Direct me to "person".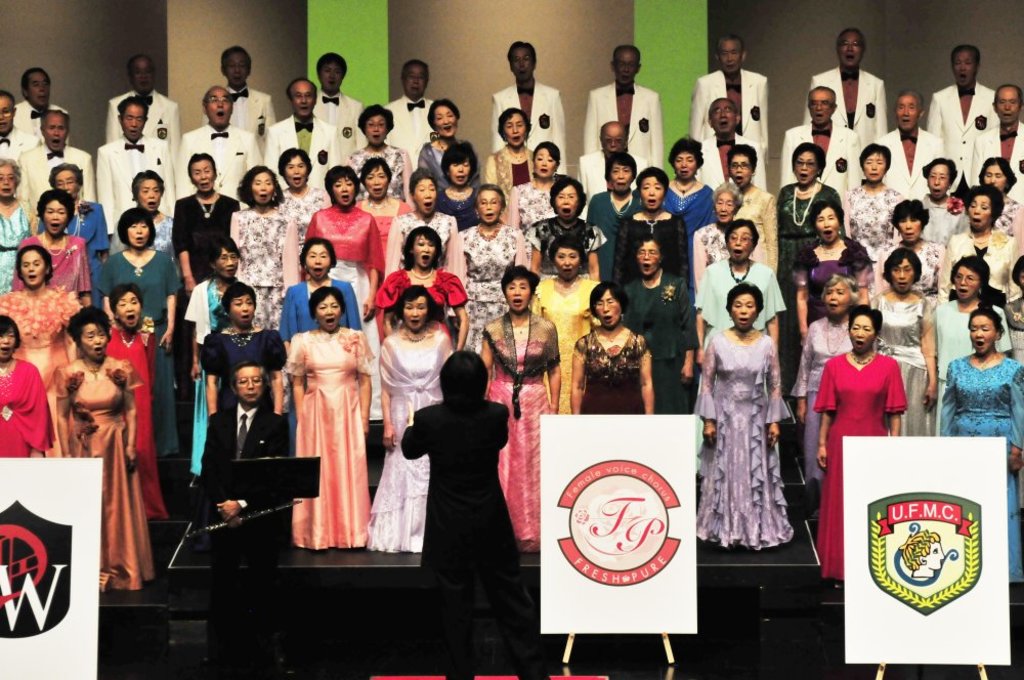
Direction: bbox(183, 237, 247, 490).
